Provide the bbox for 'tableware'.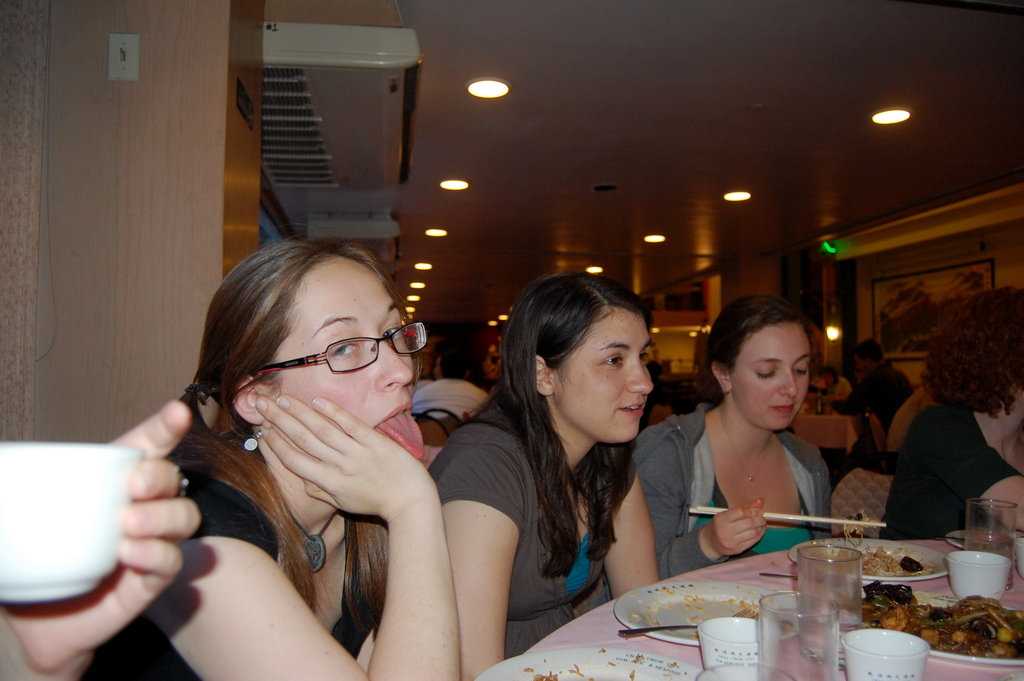
621 621 691 640.
